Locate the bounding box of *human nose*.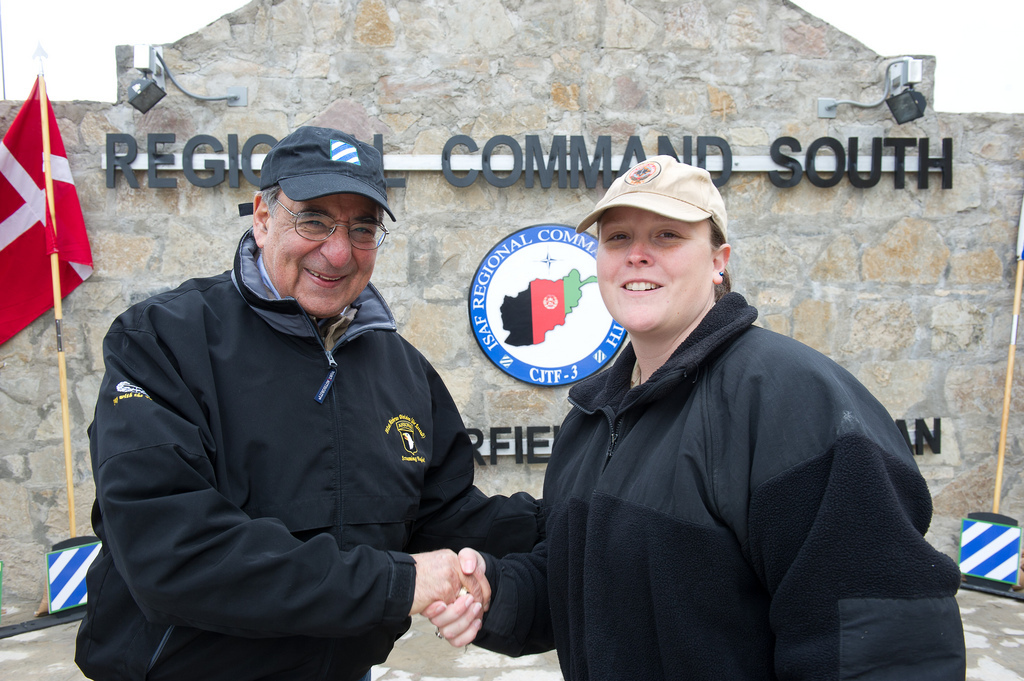
Bounding box: 621 233 651 266.
